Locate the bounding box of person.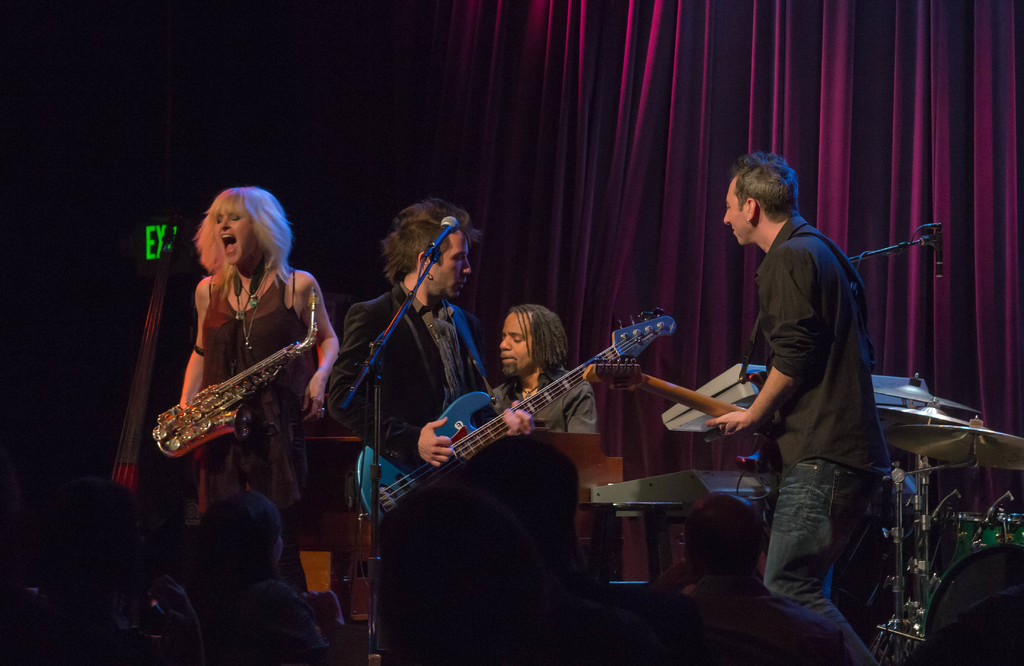
Bounding box: 179 189 339 592.
